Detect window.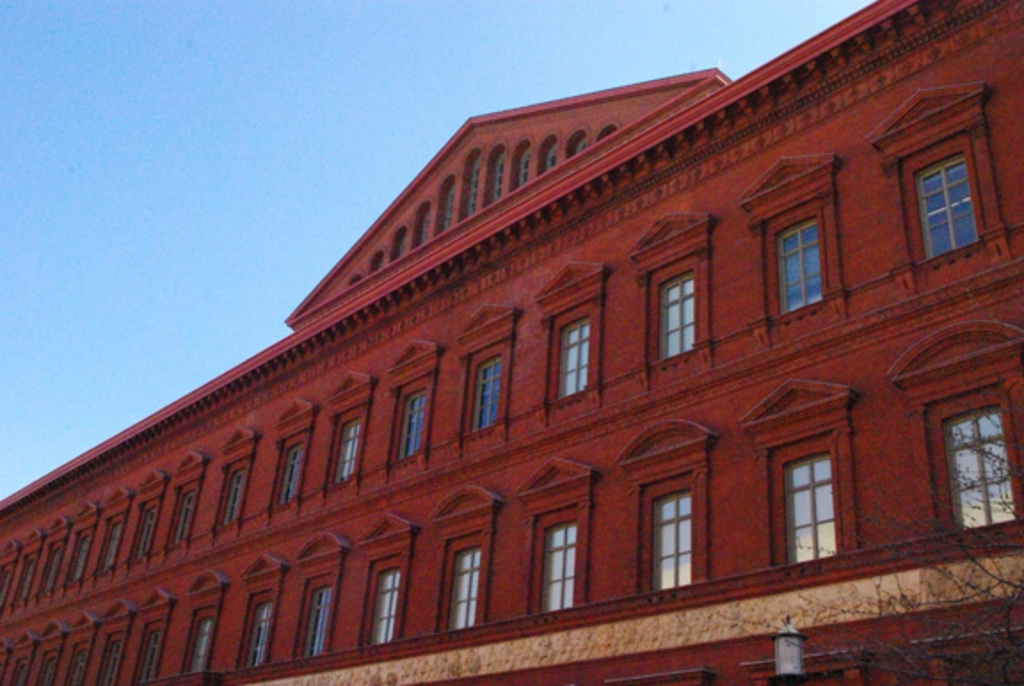
Detected at box=[137, 626, 158, 682].
